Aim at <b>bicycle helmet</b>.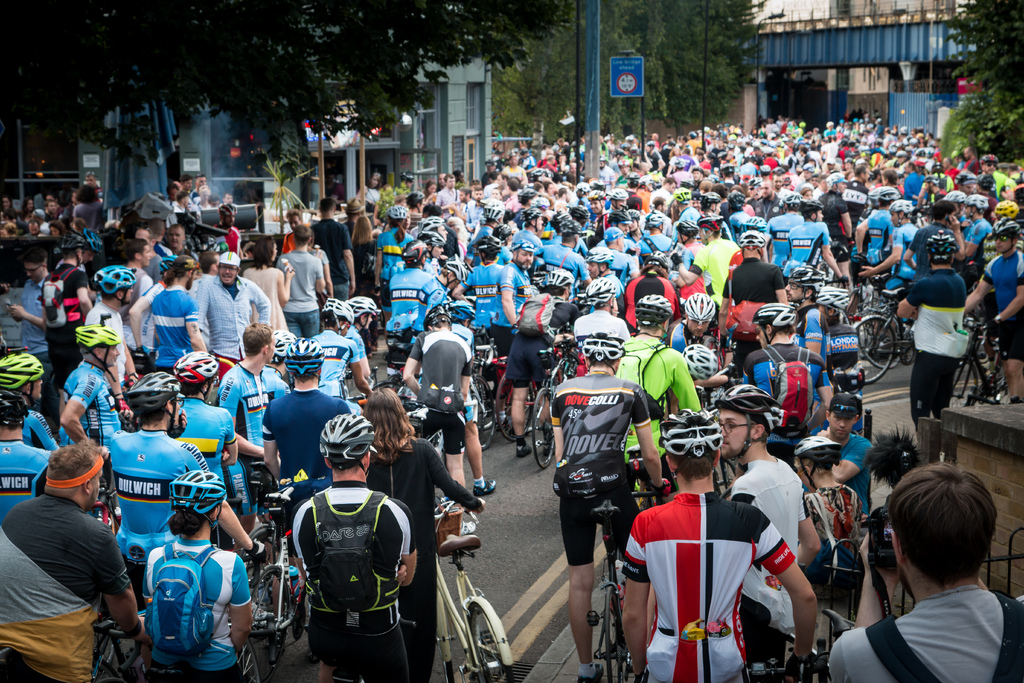
Aimed at [380,202,408,224].
